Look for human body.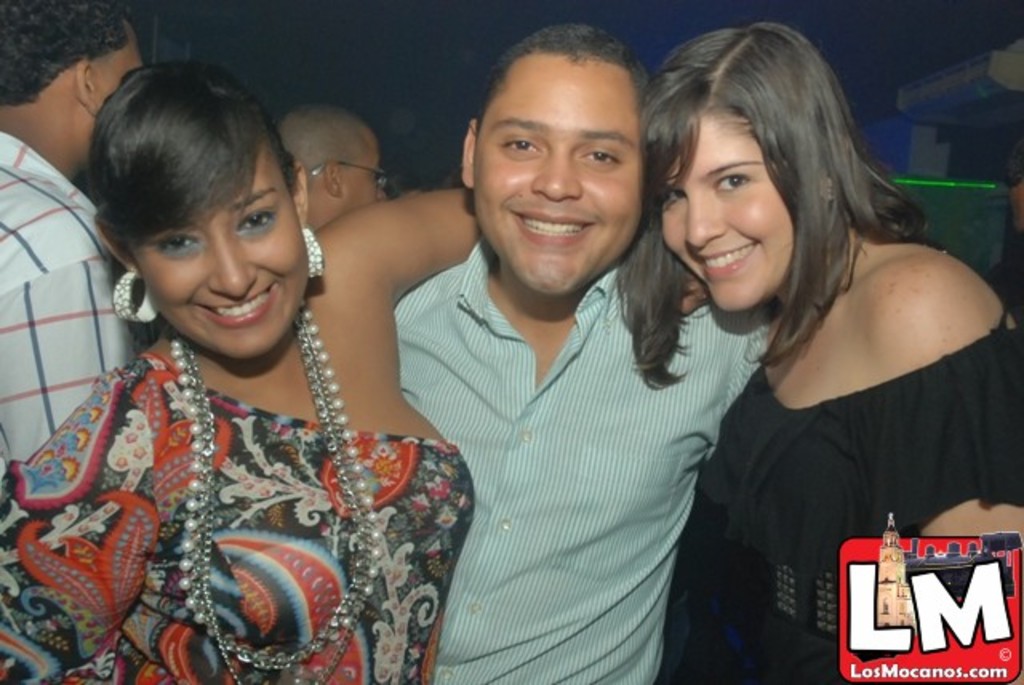
Found: Rect(0, 130, 147, 482).
